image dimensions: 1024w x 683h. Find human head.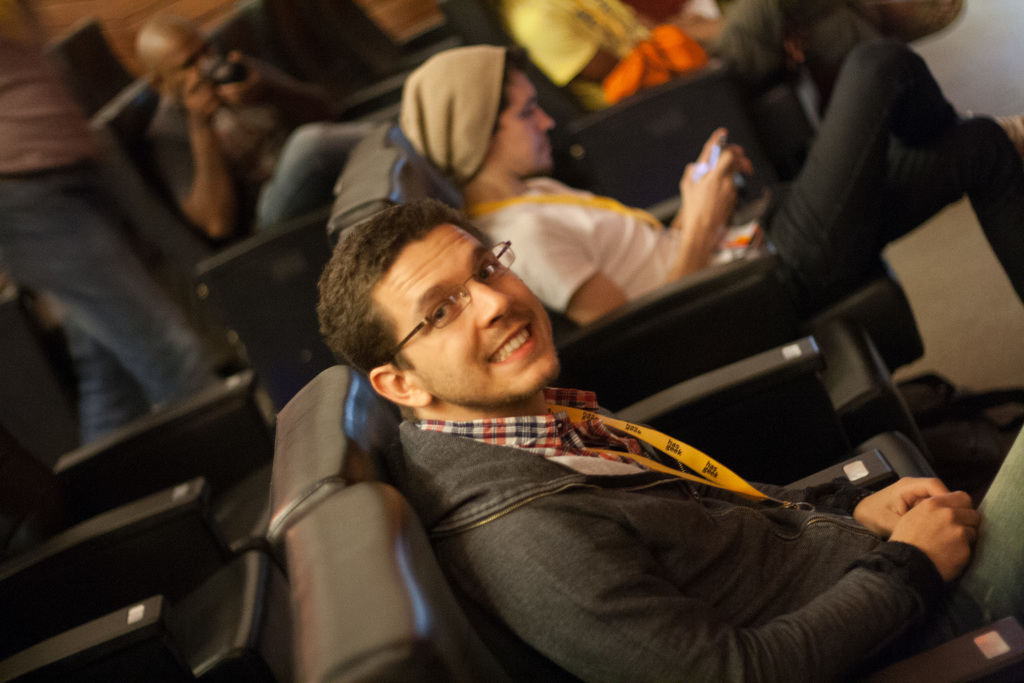
l=130, t=13, r=224, b=103.
